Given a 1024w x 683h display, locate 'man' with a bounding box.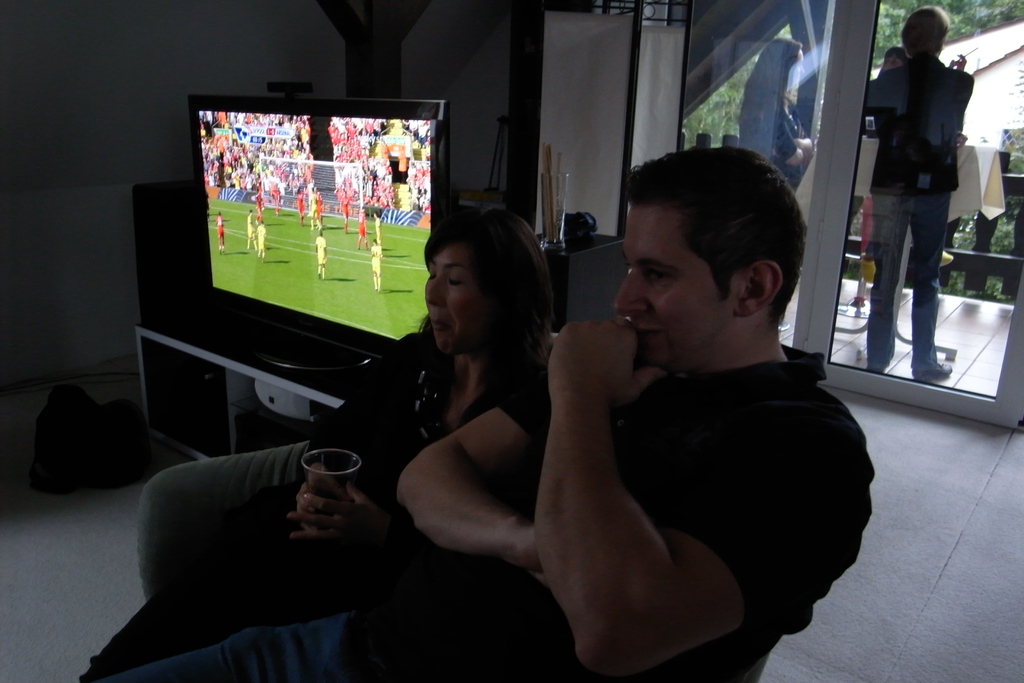
Located: region(397, 156, 882, 670).
